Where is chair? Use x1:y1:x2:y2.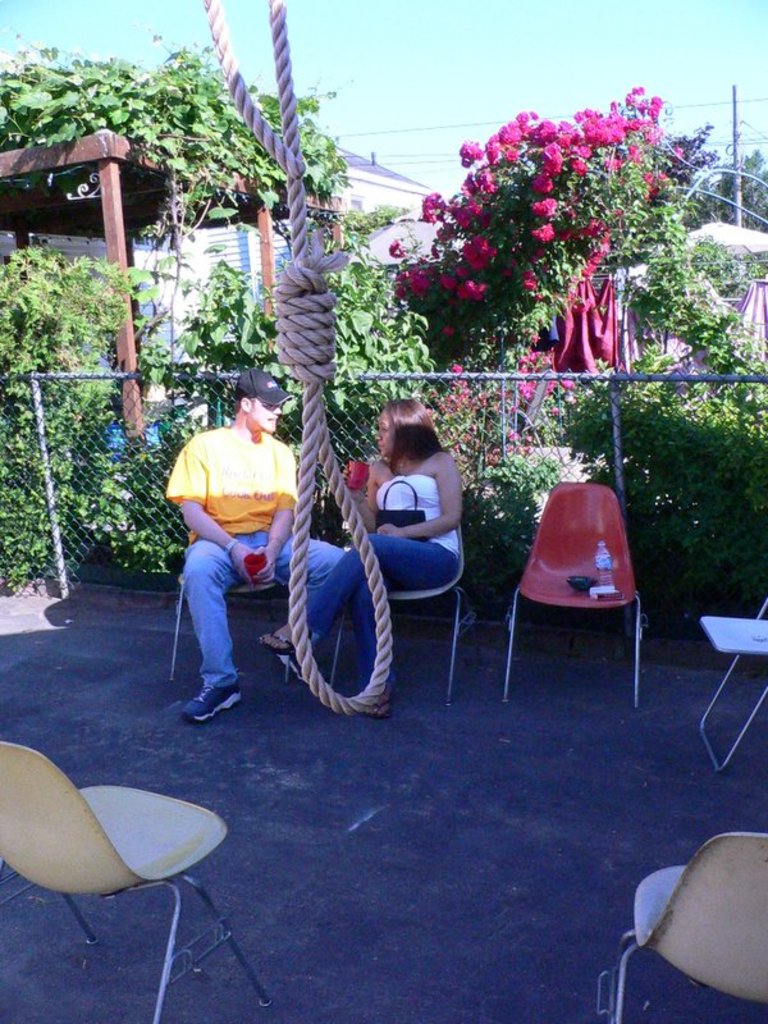
0:732:275:1023.
